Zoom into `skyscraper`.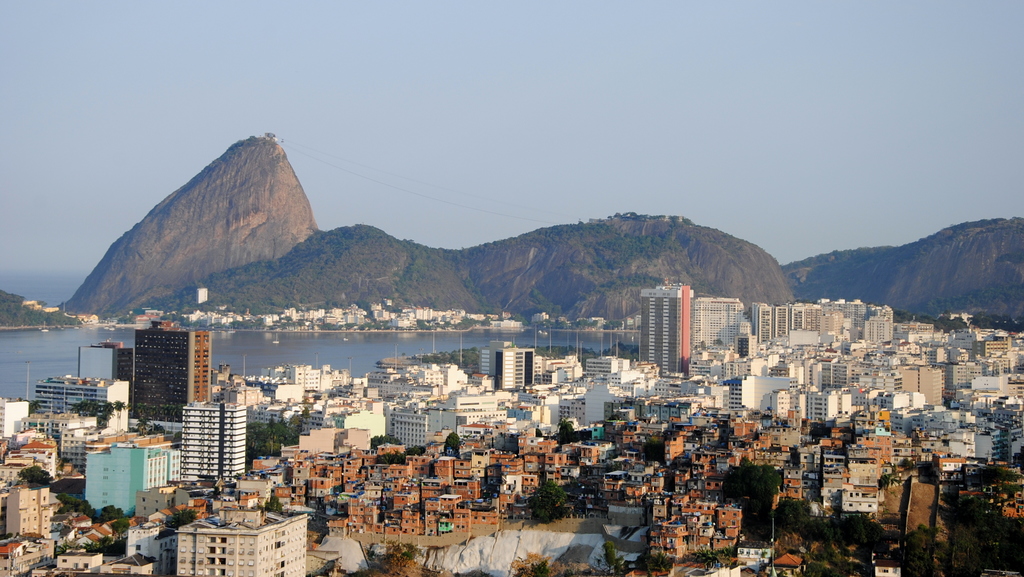
Zoom target: crop(585, 355, 628, 376).
